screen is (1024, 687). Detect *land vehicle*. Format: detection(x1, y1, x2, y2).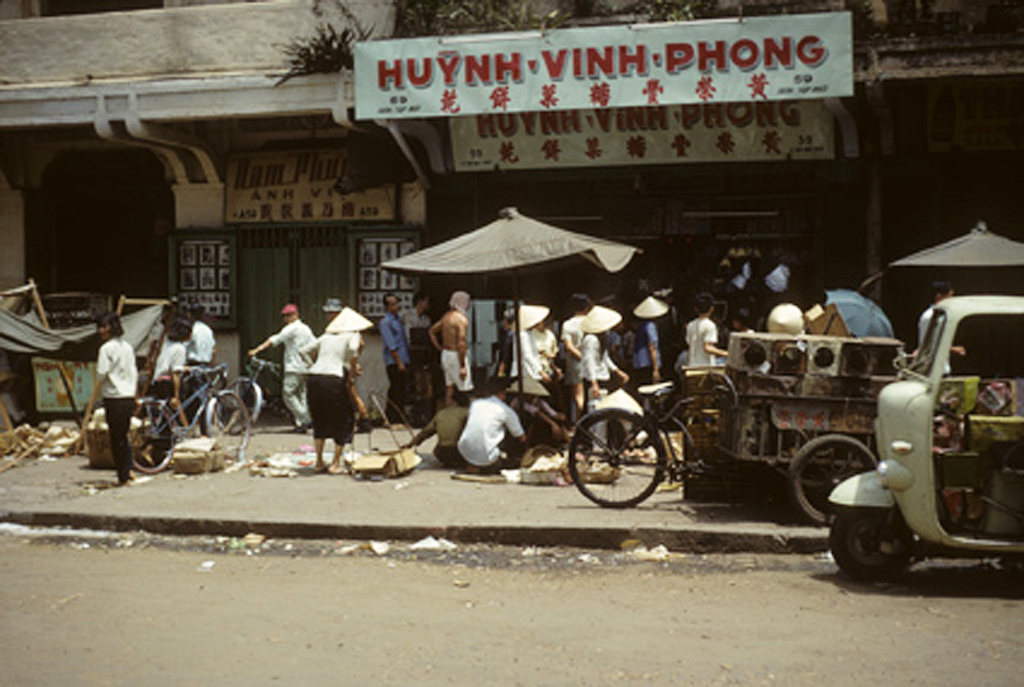
detection(131, 360, 252, 476).
